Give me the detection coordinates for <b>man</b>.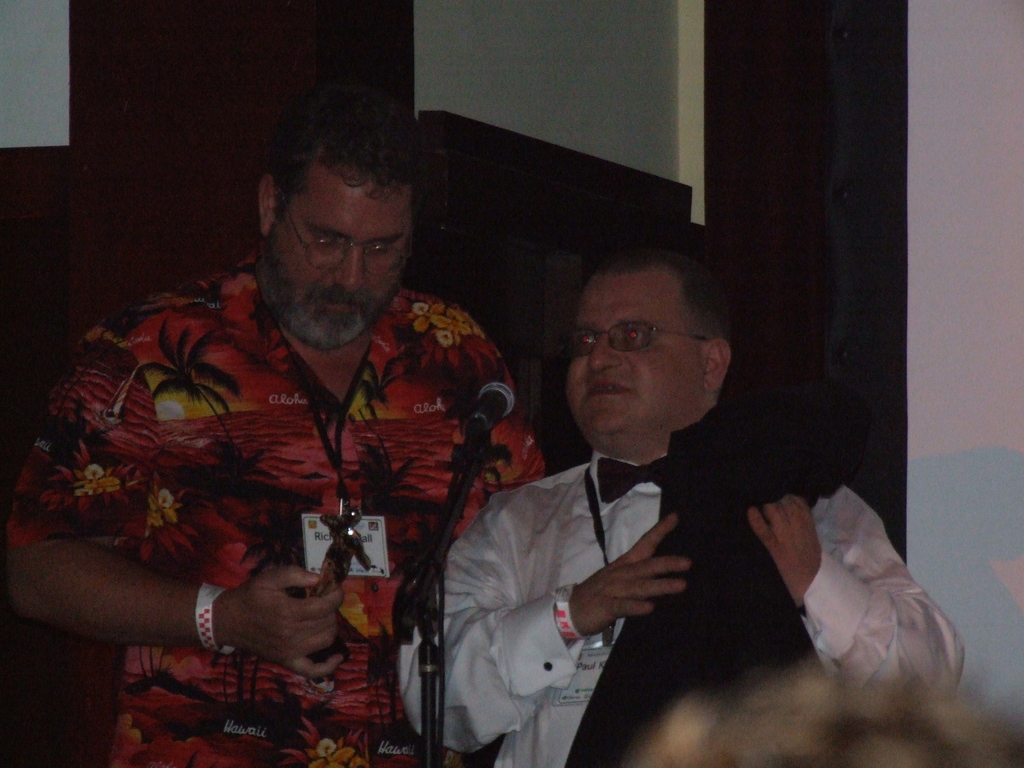
[54, 107, 541, 745].
